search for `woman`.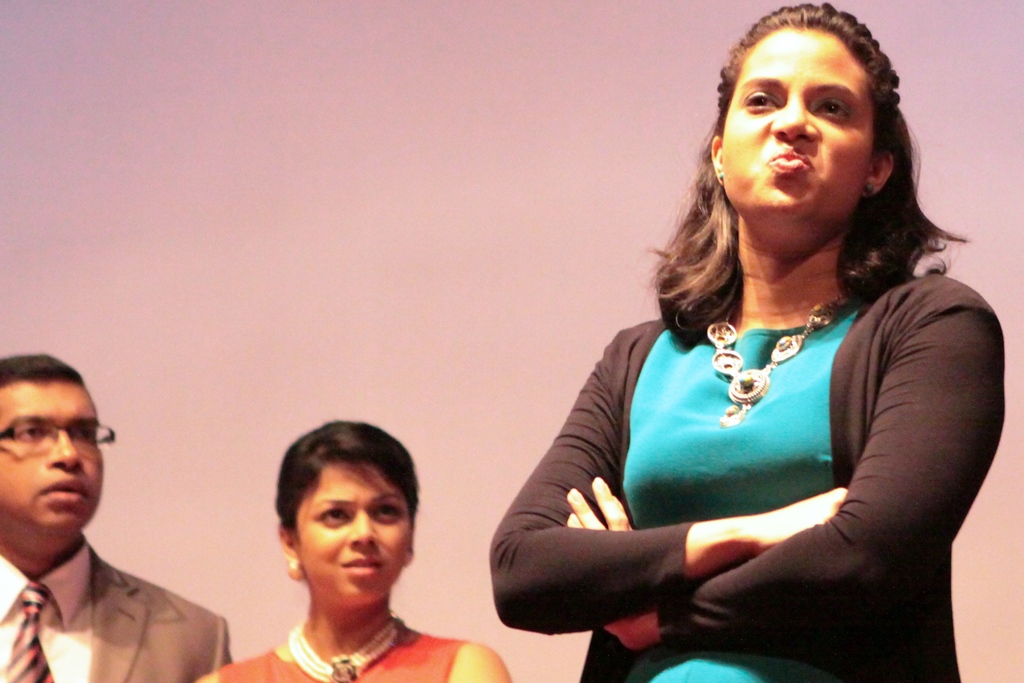
Found at locate(196, 420, 509, 682).
